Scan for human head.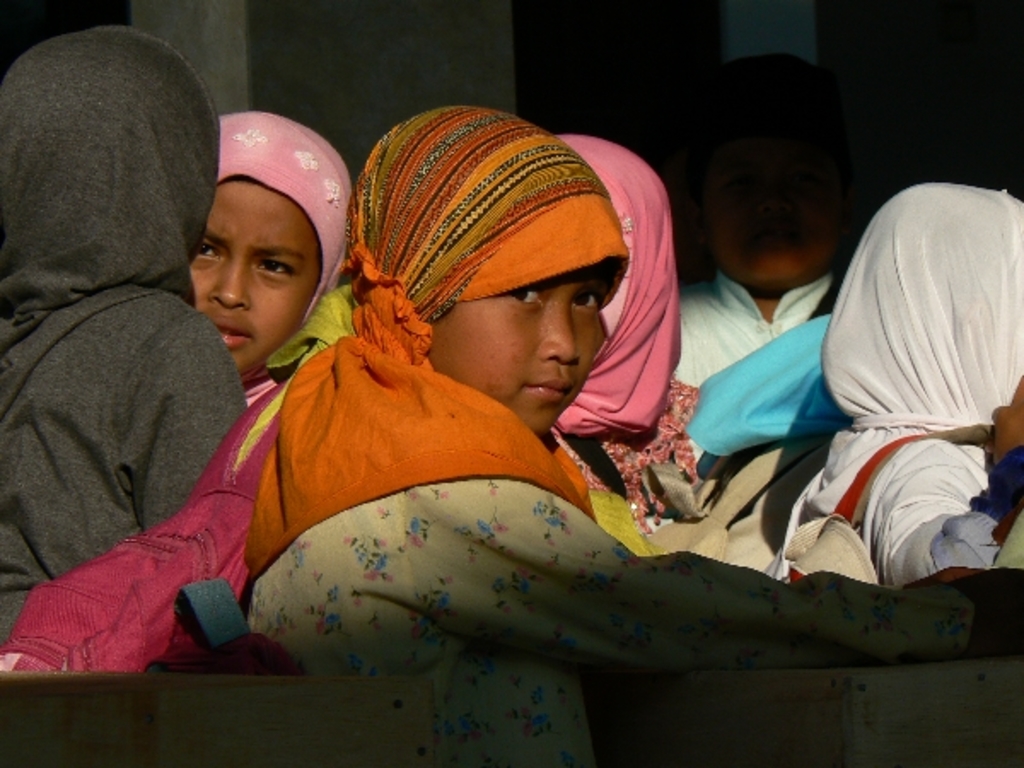
Scan result: BBox(249, 121, 657, 415).
